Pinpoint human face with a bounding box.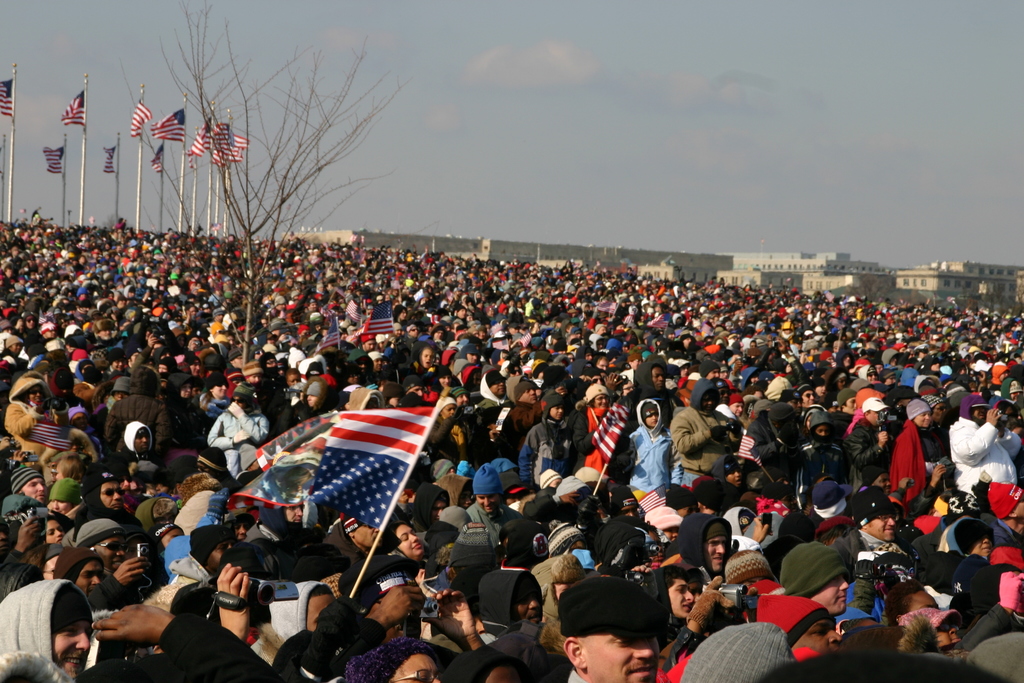
[x1=182, y1=384, x2=191, y2=398].
